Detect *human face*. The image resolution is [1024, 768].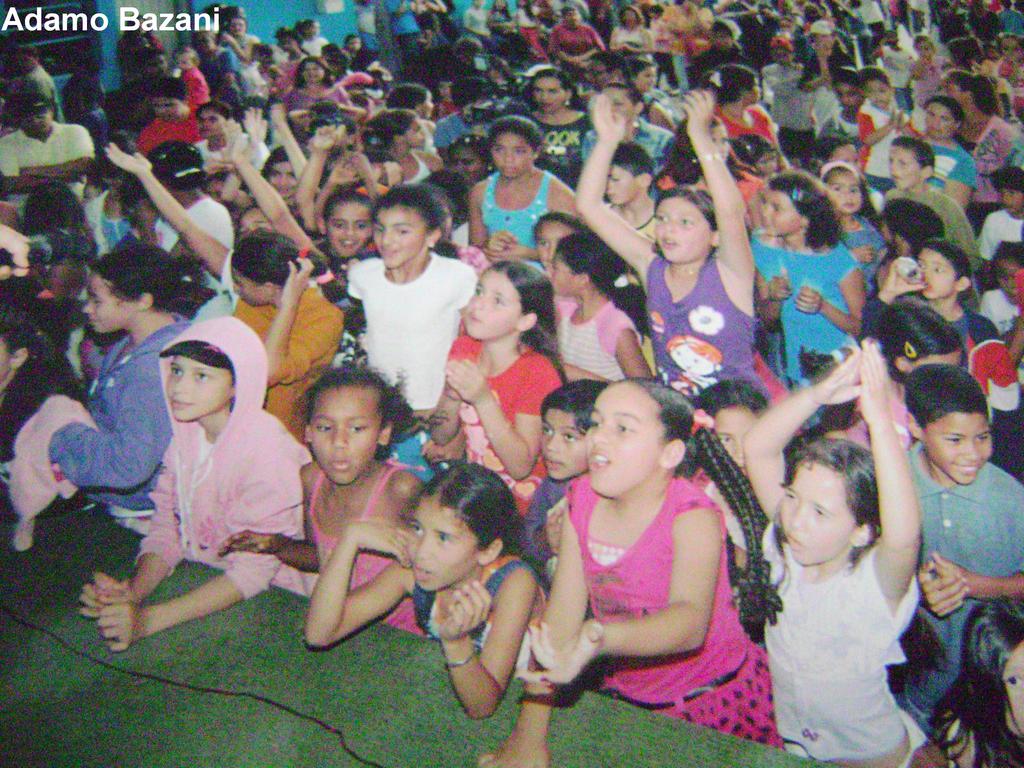
bbox(605, 163, 637, 209).
